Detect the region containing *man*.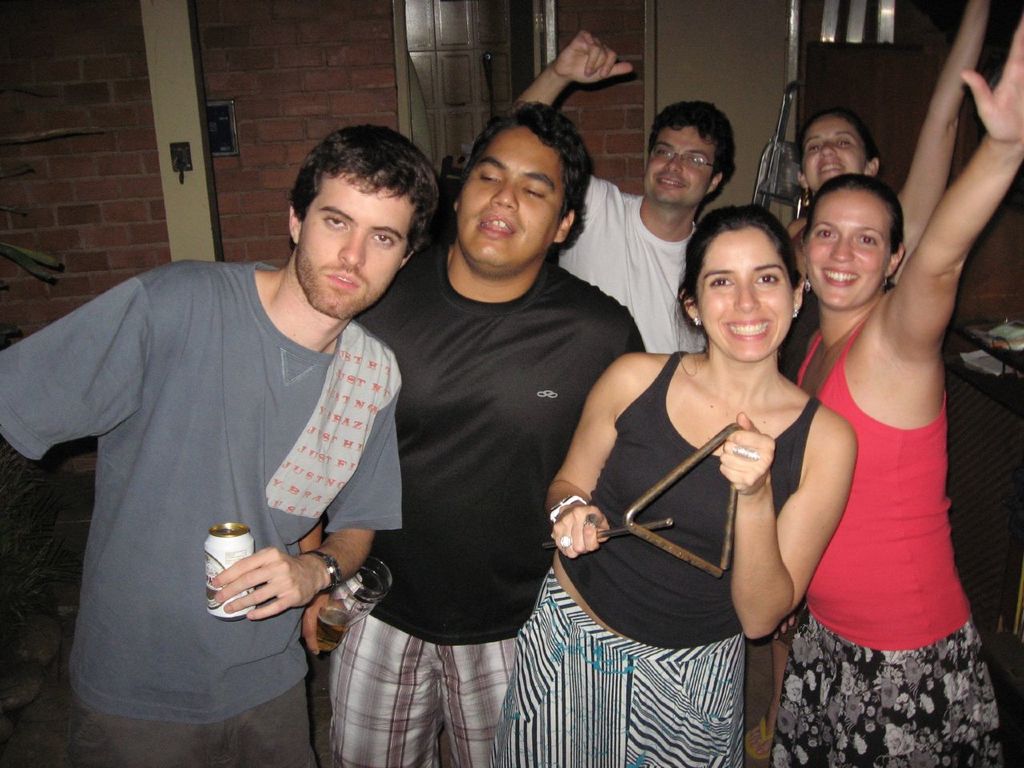
[506,32,743,354].
